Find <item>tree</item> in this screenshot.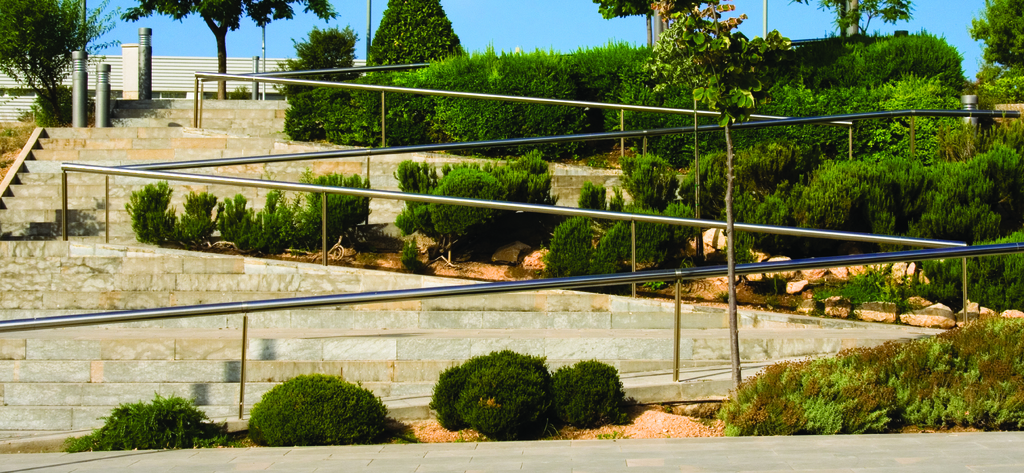
The bounding box for <item>tree</item> is x1=0 y1=0 x2=116 y2=116.
